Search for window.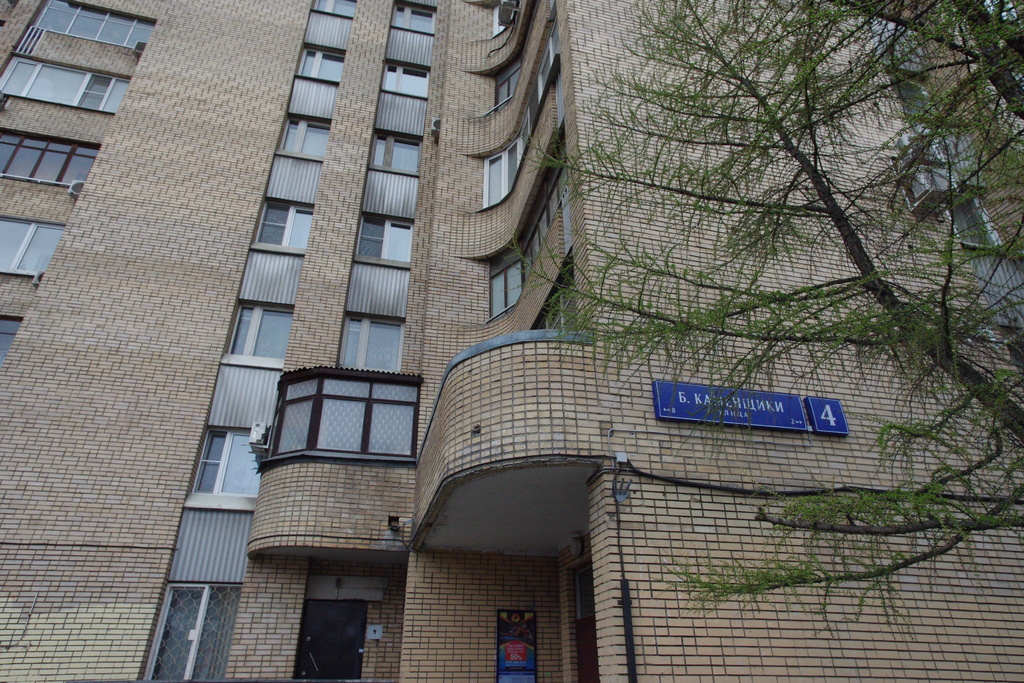
Found at pyautogui.locateOnScreen(351, 211, 415, 269).
